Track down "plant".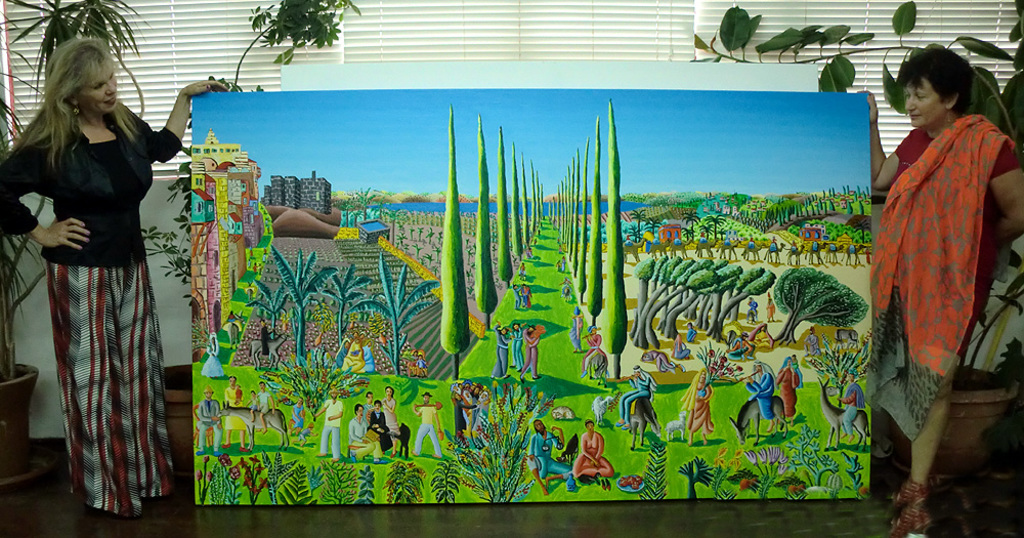
Tracked to rect(198, 0, 355, 98).
